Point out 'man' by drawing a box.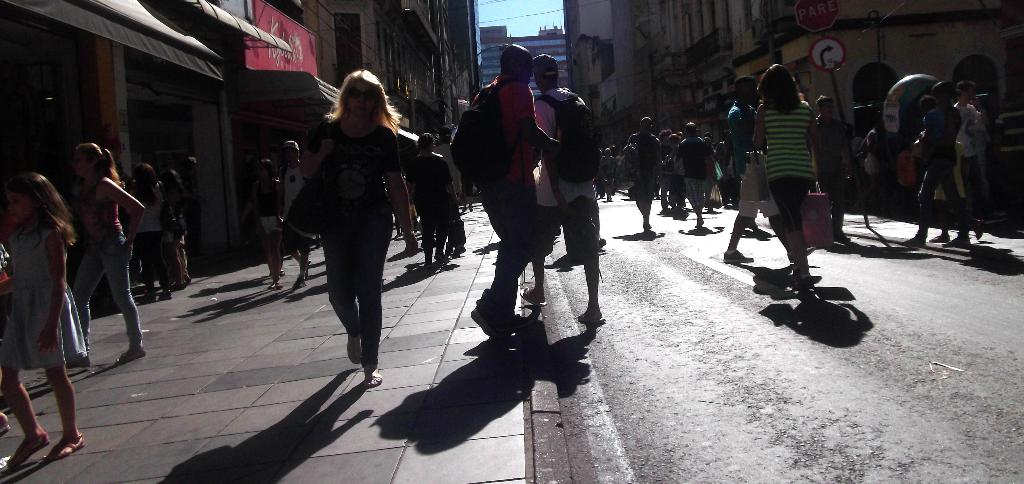
bbox=[519, 54, 614, 322].
